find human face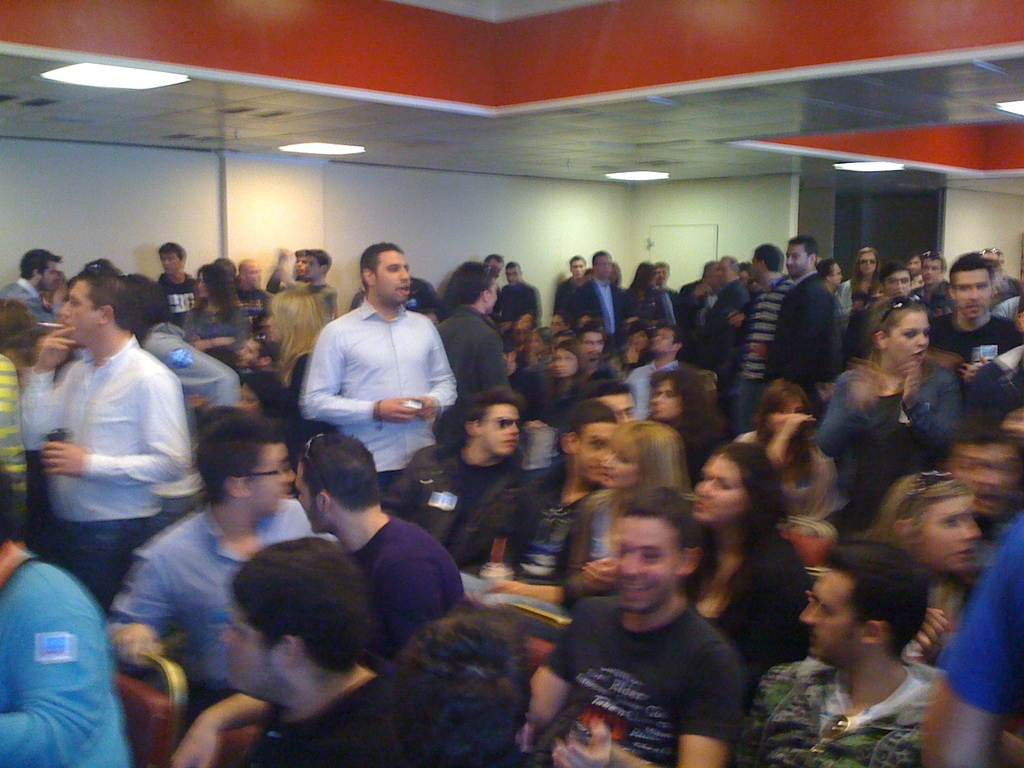
BBox(922, 495, 980, 571)
